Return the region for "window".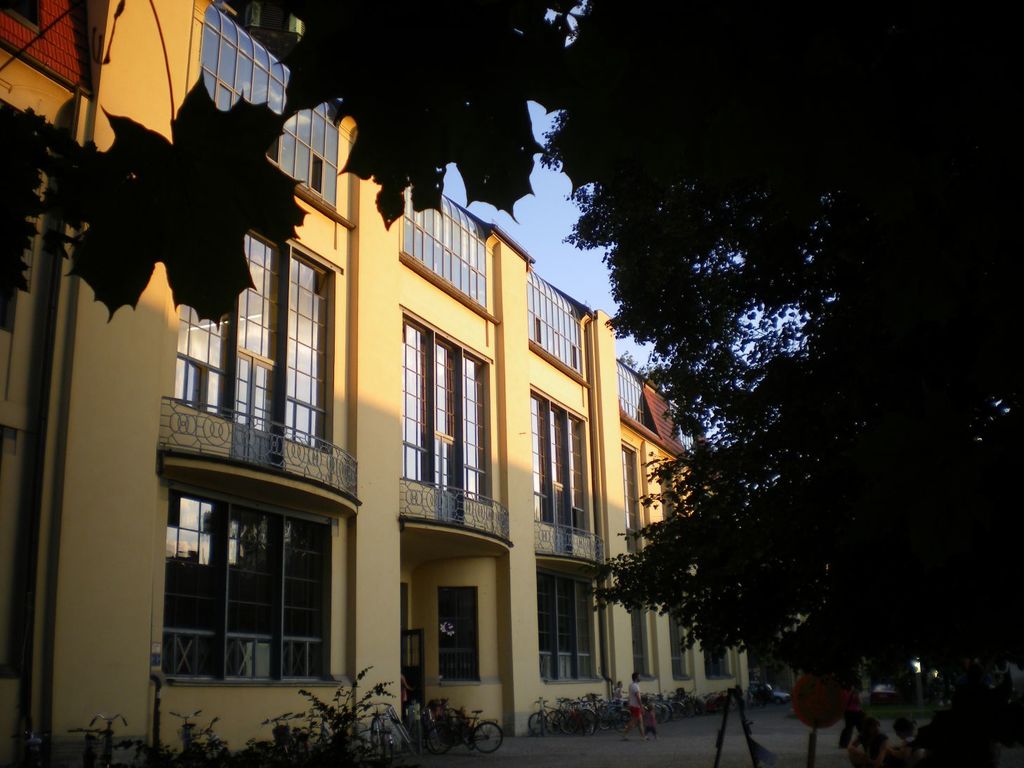
left=205, top=6, right=336, bottom=211.
